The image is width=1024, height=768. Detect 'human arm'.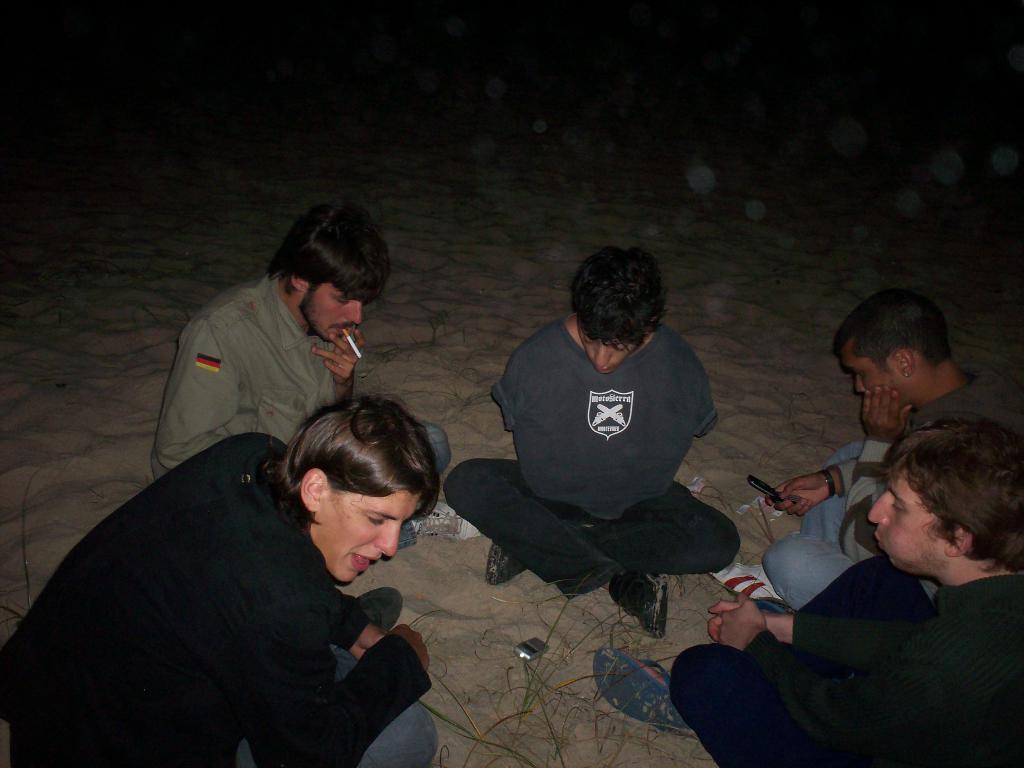
Detection: region(315, 316, 384, 412).
